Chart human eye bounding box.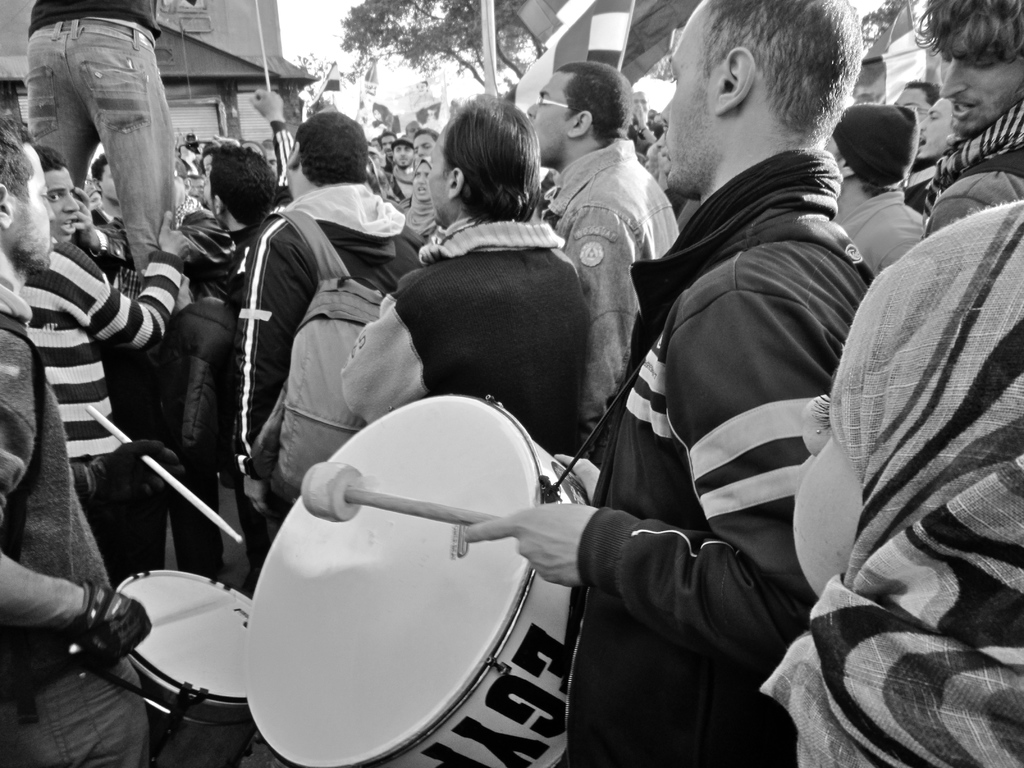
Charted: 45 188 61 200.
